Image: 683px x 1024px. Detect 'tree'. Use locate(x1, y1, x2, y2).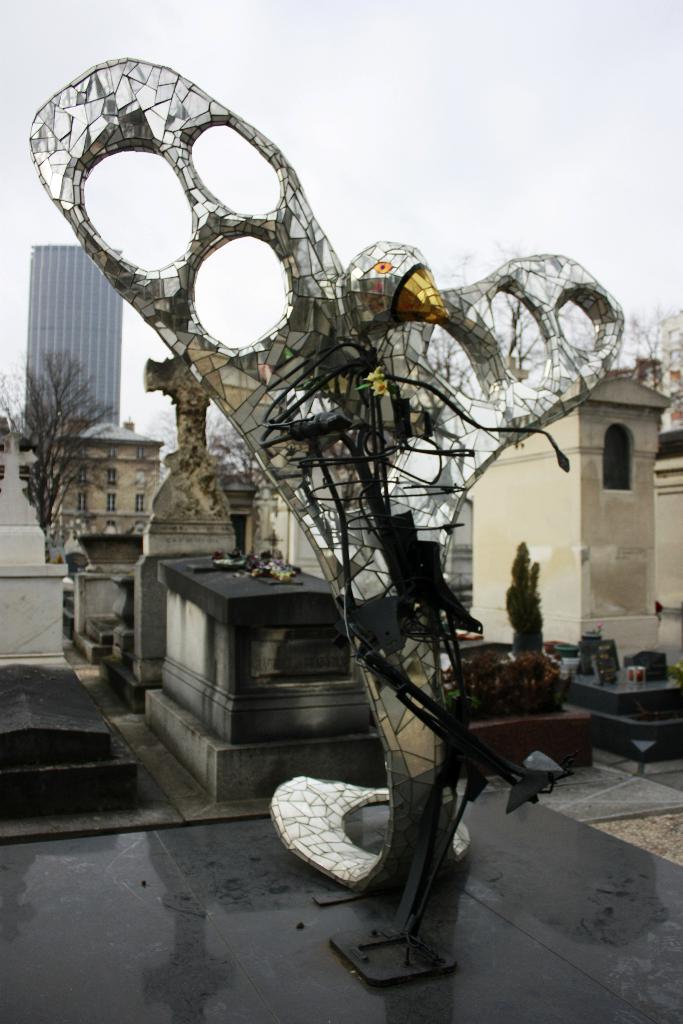
locate(10, 310, 122, 531).
